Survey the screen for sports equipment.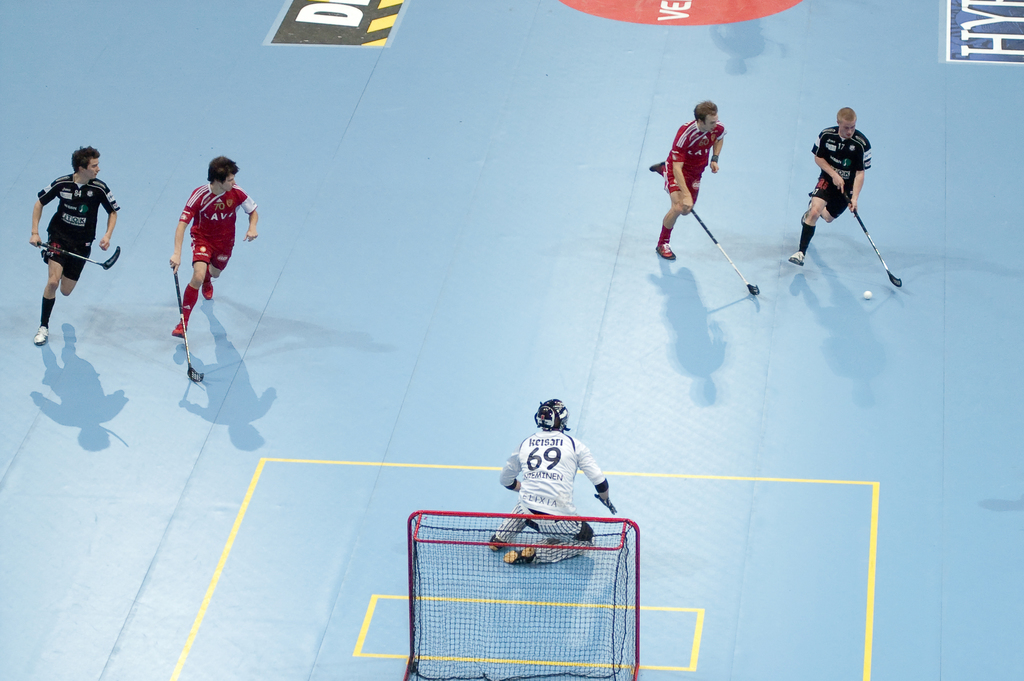
Survey found: (865,293,872,302).
